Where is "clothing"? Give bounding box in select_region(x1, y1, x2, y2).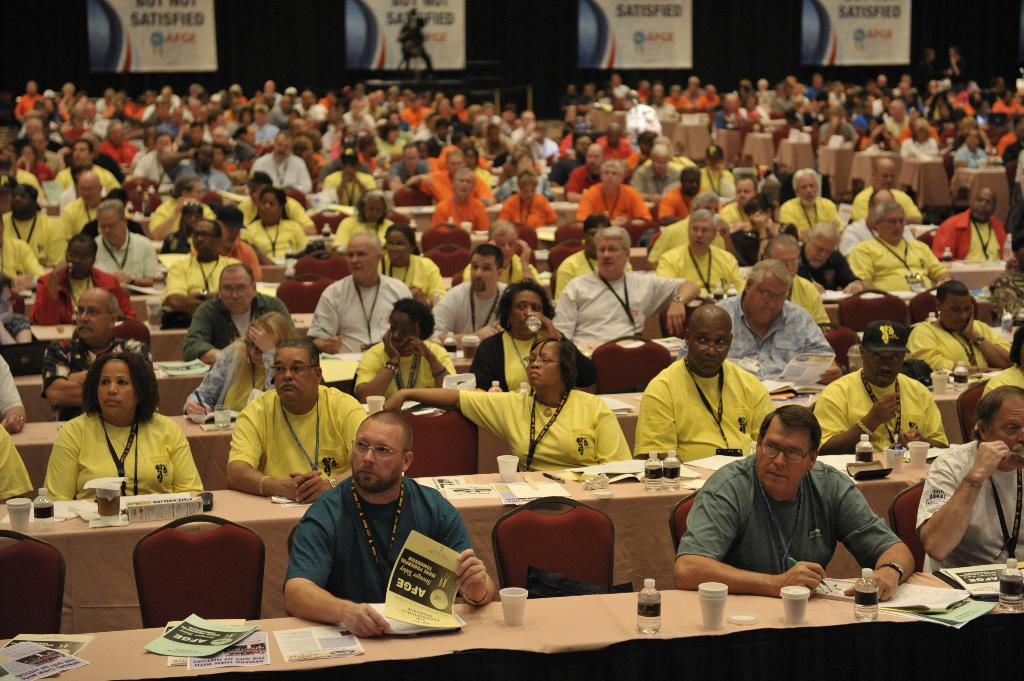
select_region(331, 209, 388, 247).
